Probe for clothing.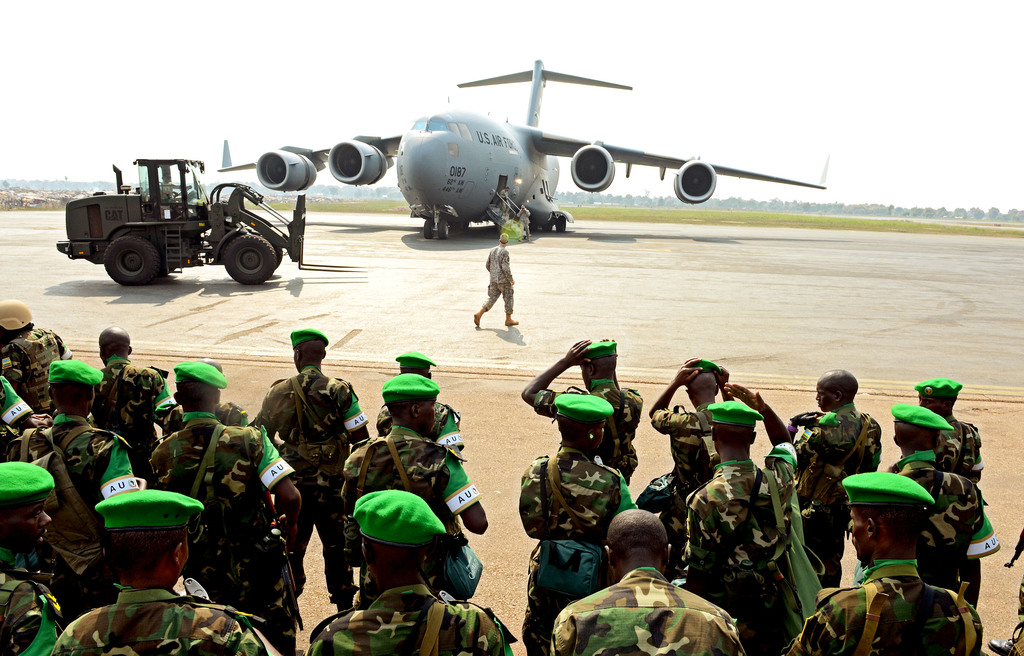
Probe result: [88,355,179,467].
